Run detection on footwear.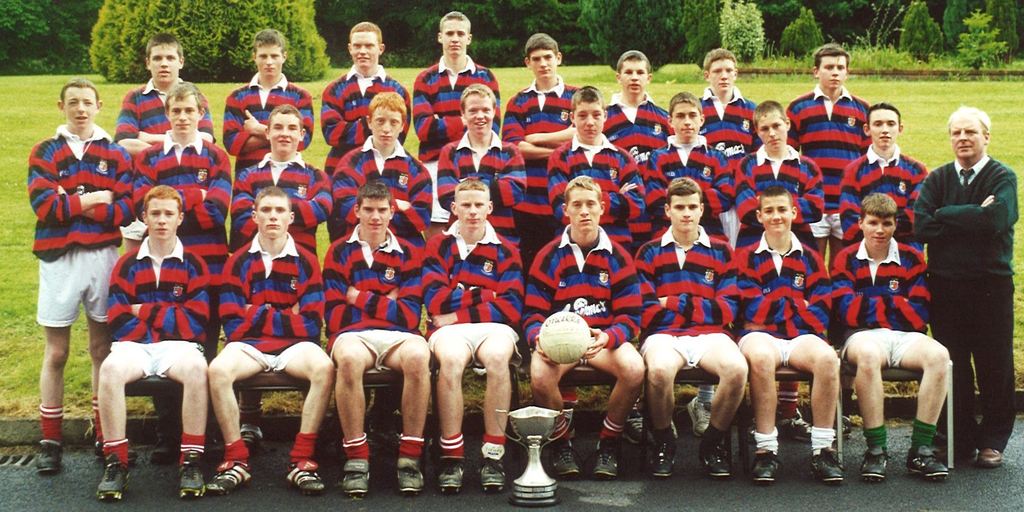
Result: 972/444/1004/465.
